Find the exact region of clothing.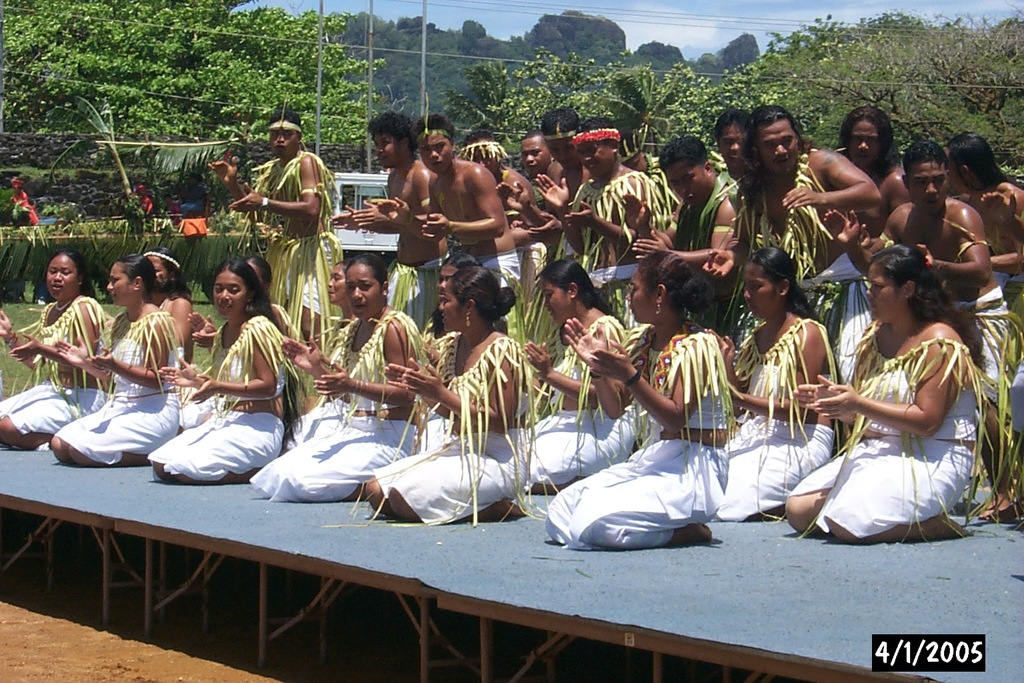
Exact region: bbox=(161, 203, 178, 225).
